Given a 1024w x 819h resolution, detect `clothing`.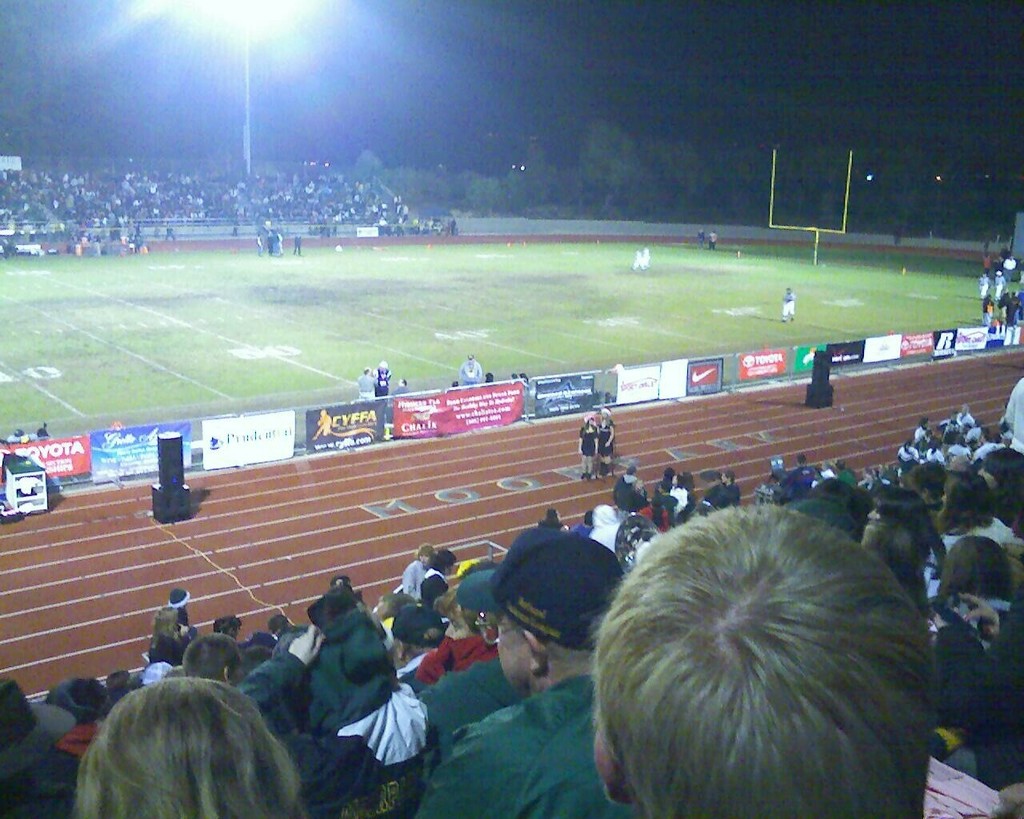
x1=380, y1=367, x2=391, y2=388.
